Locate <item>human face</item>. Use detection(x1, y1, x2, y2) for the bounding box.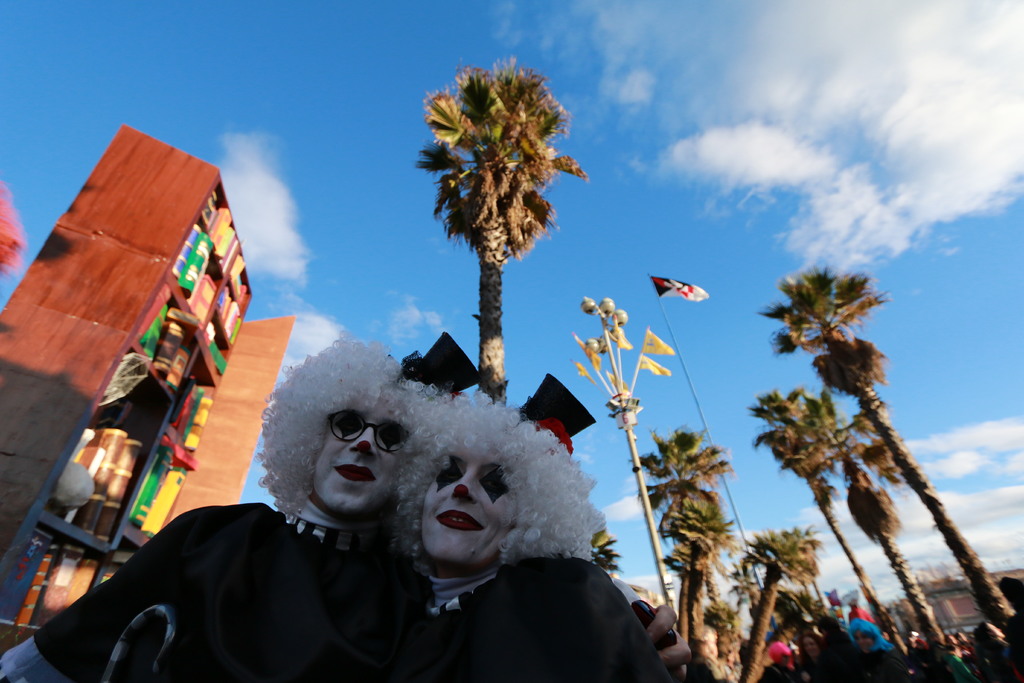
detection(423, 452, 518, 575).
